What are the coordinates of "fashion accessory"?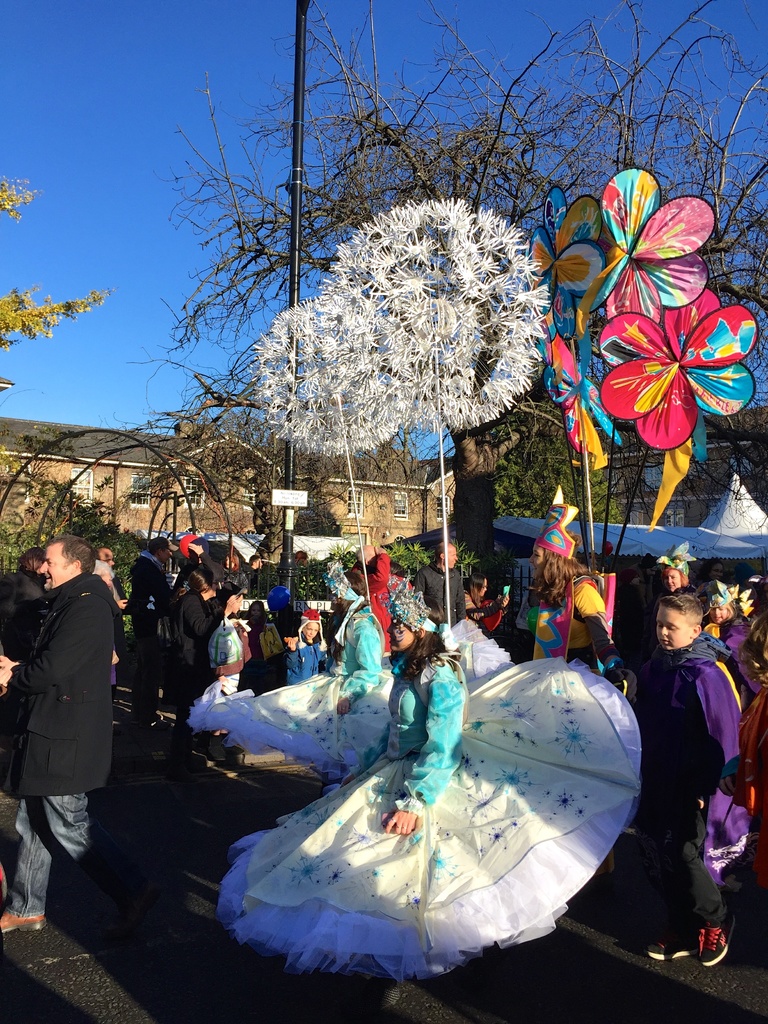
l=182, t=578, r=191, b=597.
